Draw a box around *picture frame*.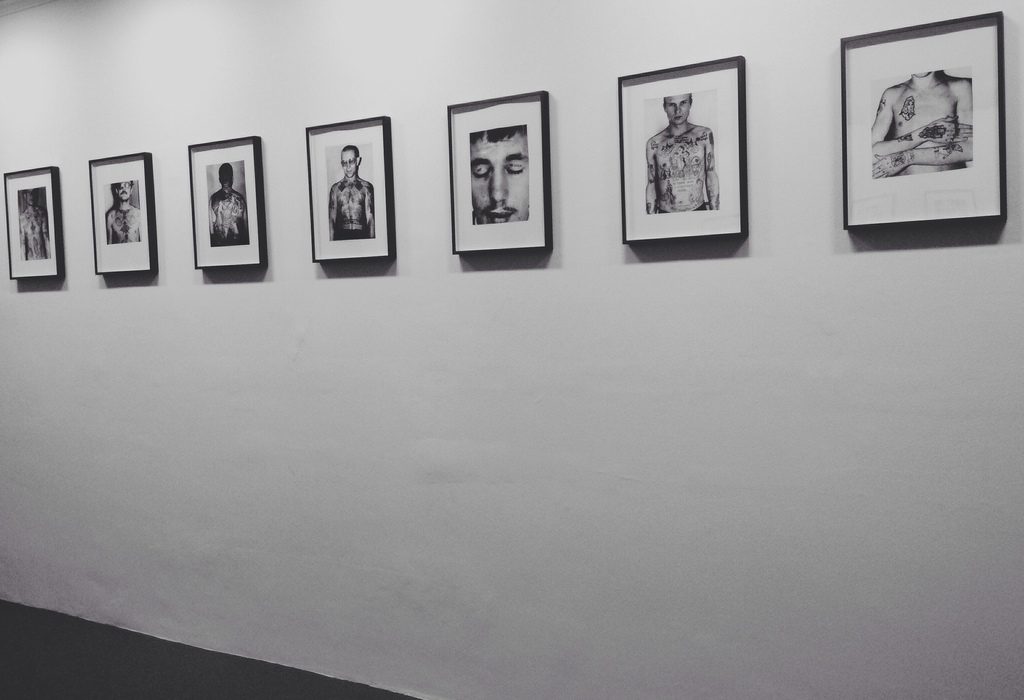
left=1, top=165, right=67, bottom=280.
